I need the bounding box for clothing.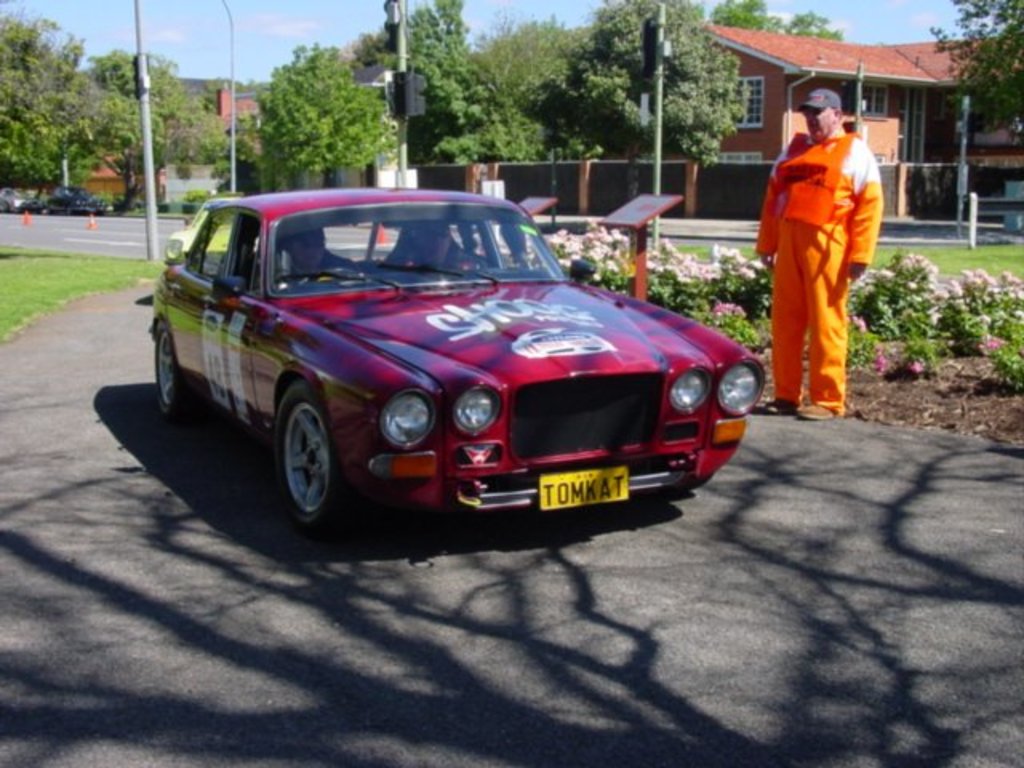
Here it is: [x1=293, y1=253, x2=358, y2=278].
